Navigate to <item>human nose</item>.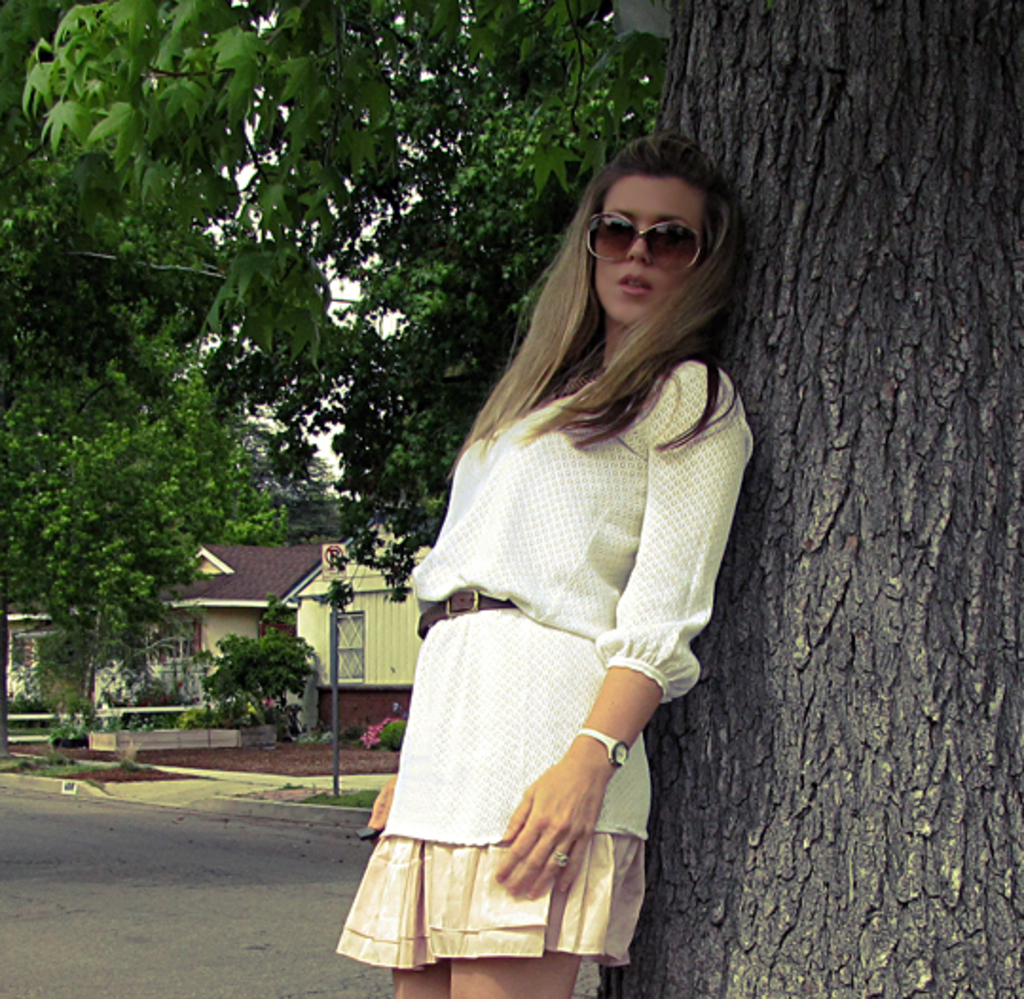
Navigation target: [left=624, top=235, right=643, bottom=262].
